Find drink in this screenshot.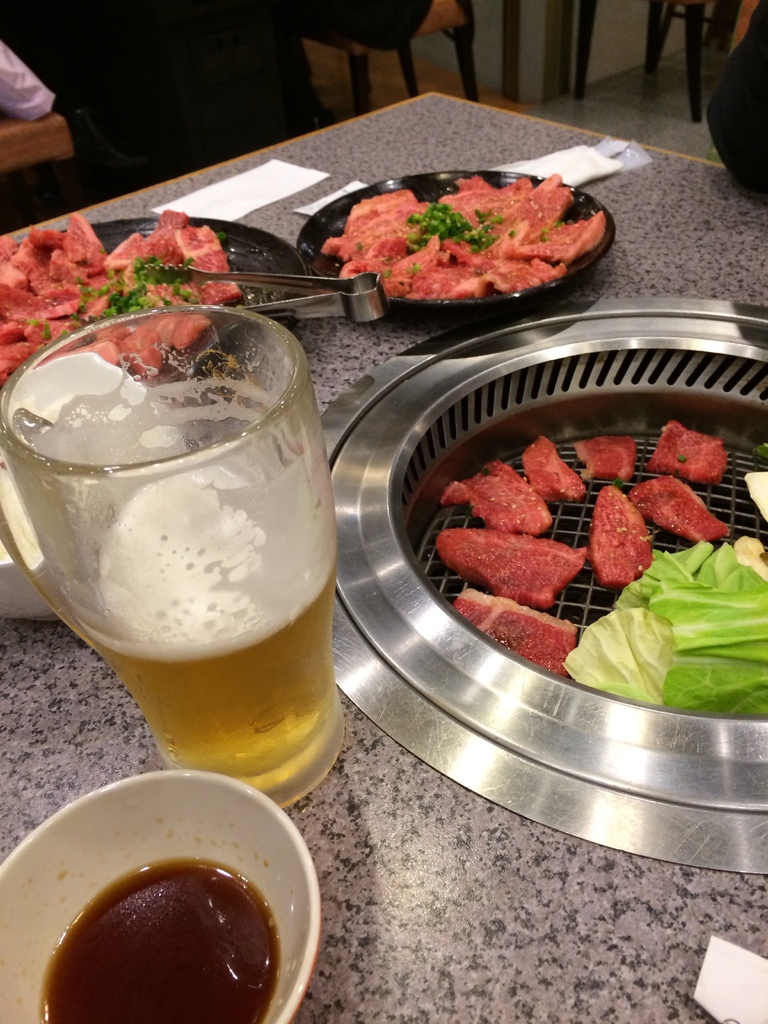
The bounding box for drink is (12, 305, 343, 806).
